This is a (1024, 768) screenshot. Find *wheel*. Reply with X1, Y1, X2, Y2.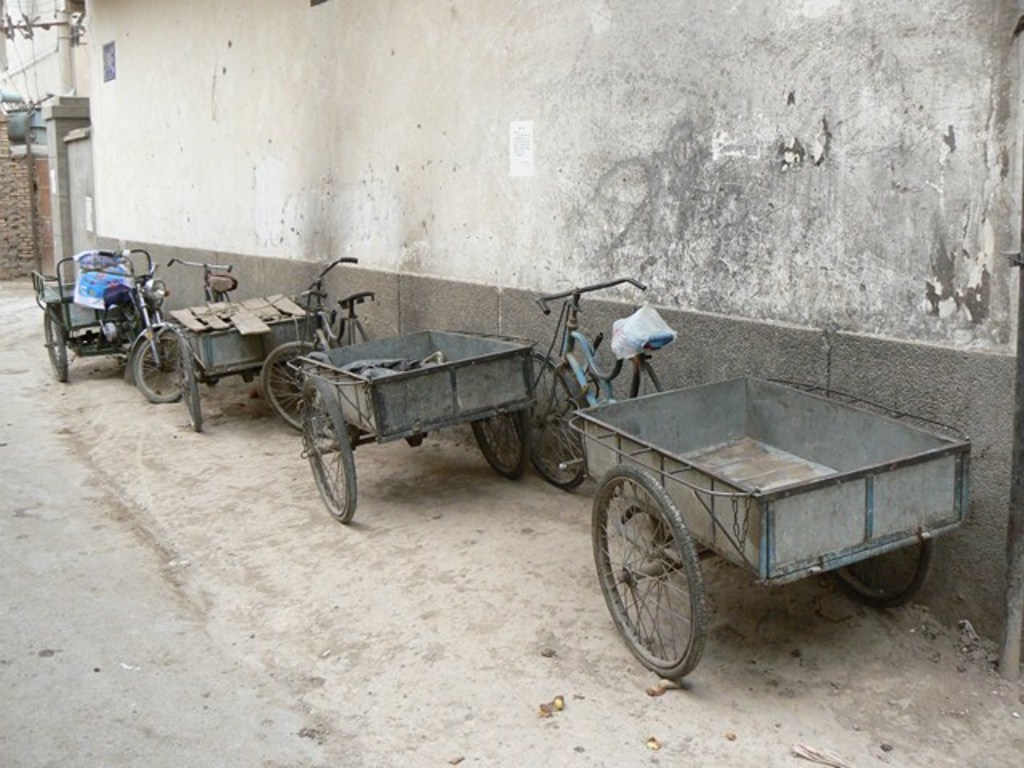
587, 461, 710, 677.
